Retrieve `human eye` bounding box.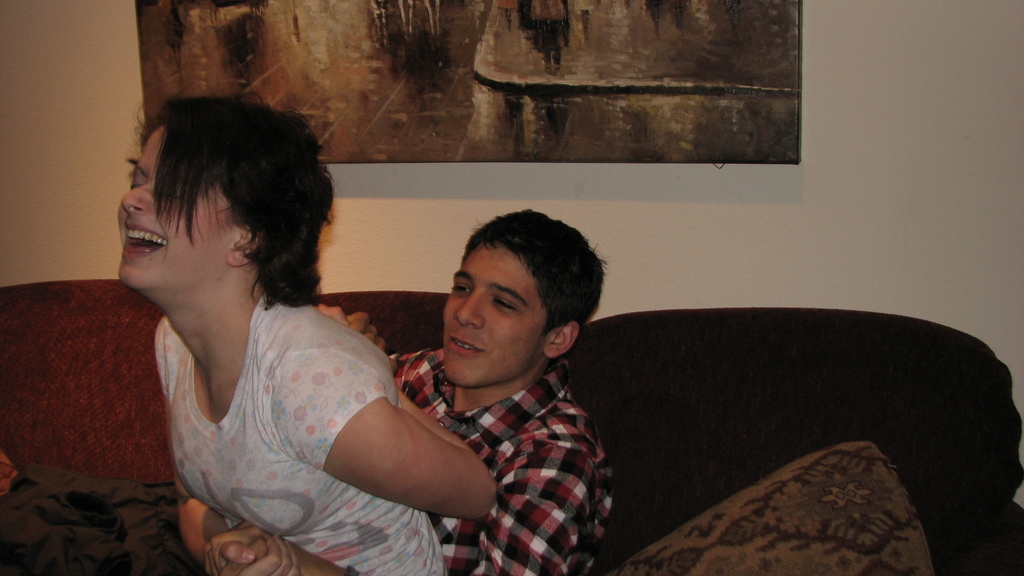
Bounding box: left=492, top=294, right=519, bottom=311.
